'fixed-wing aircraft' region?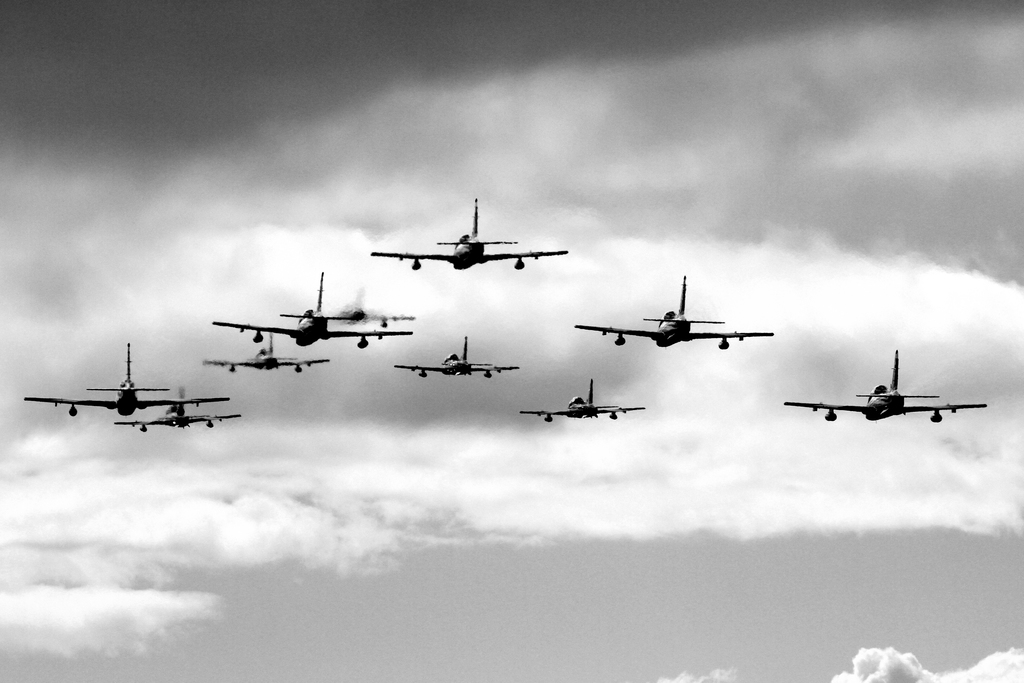
region(202, 332, 334, 372)
